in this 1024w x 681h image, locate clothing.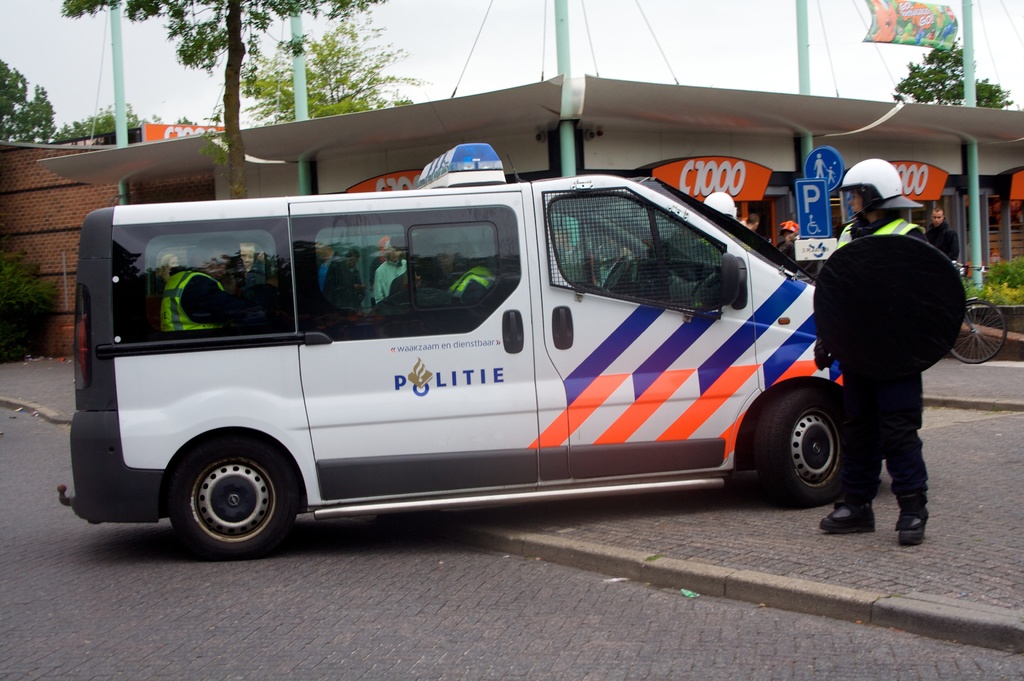
Bounding box: {"x1": 928, "y1": 220, "x2": 959, "y2": 261}.
